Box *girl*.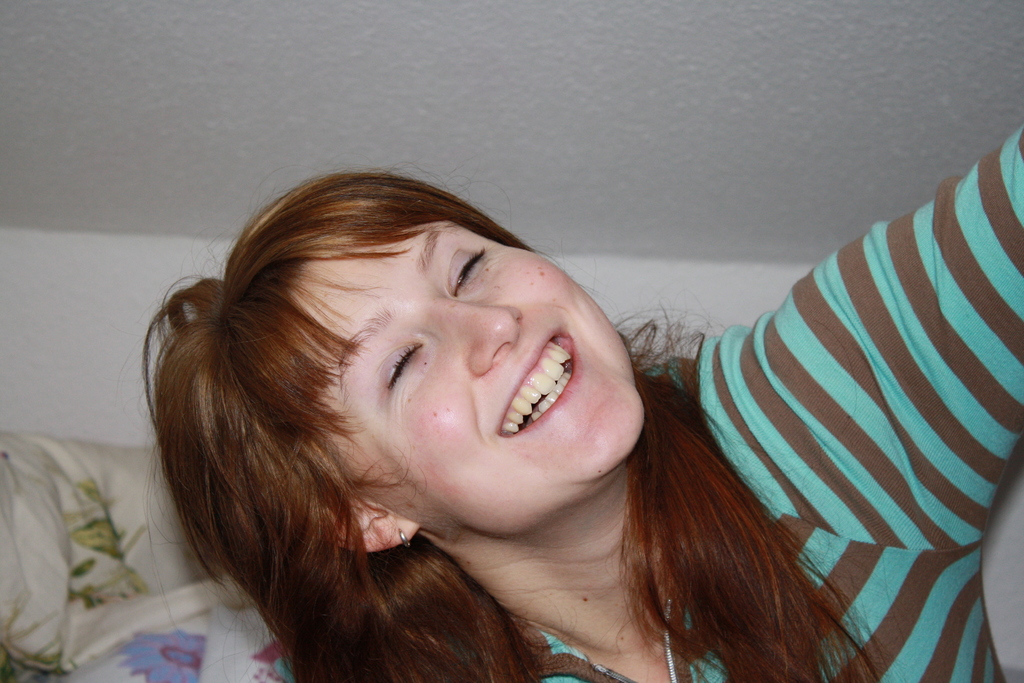
bbox=[141, 124, 1023, 682].
